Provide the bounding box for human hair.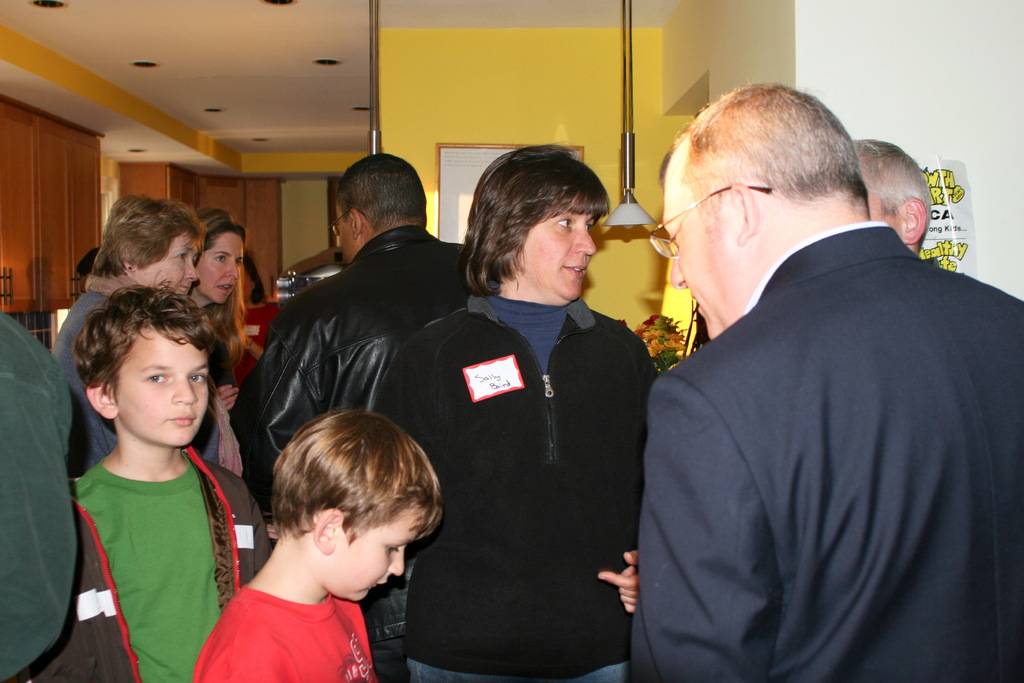
bbox(448, 139, 612, 299).
